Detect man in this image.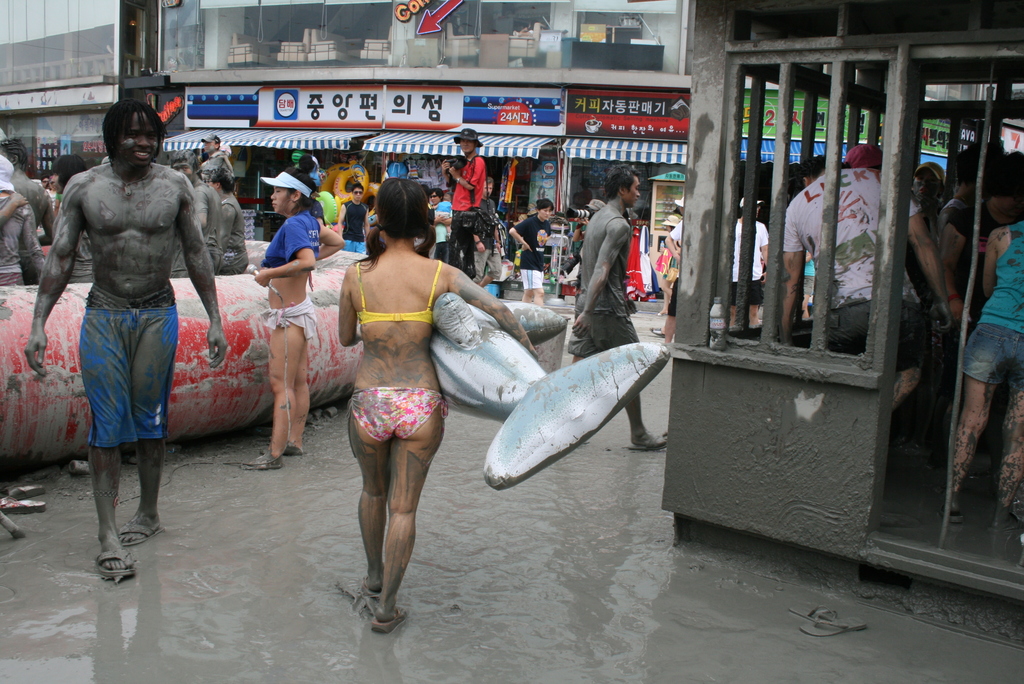
Detection: (565,166,670,450).
